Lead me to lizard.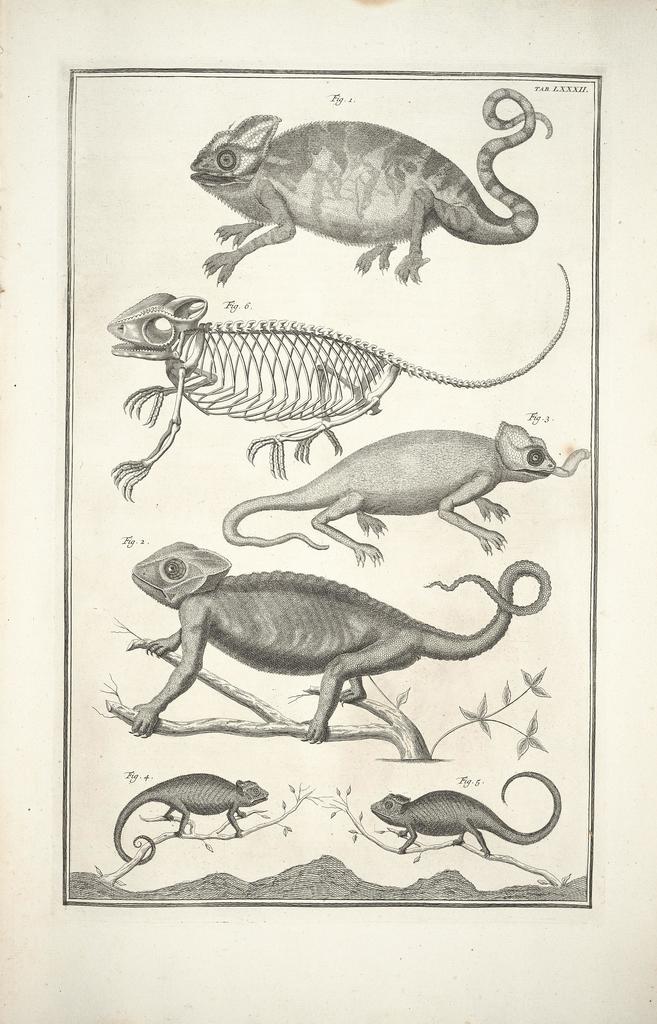
Lead to select_region(114, 290, 579, 503).
